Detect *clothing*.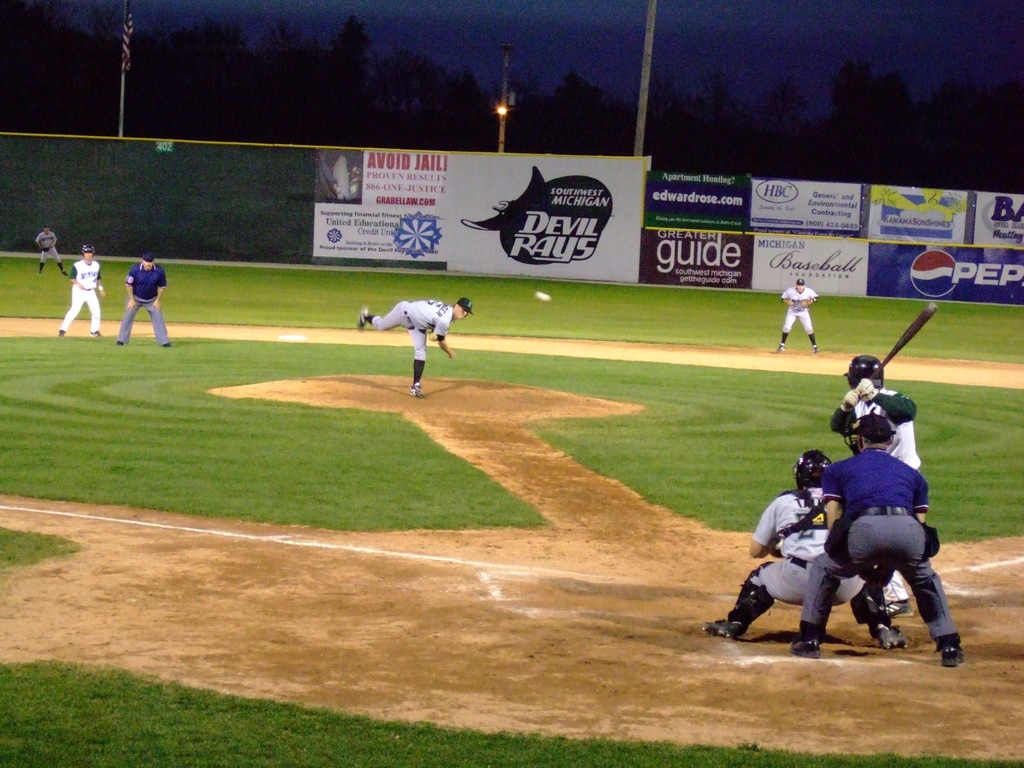
Detected at select_region(366, 299, 456, 382).
